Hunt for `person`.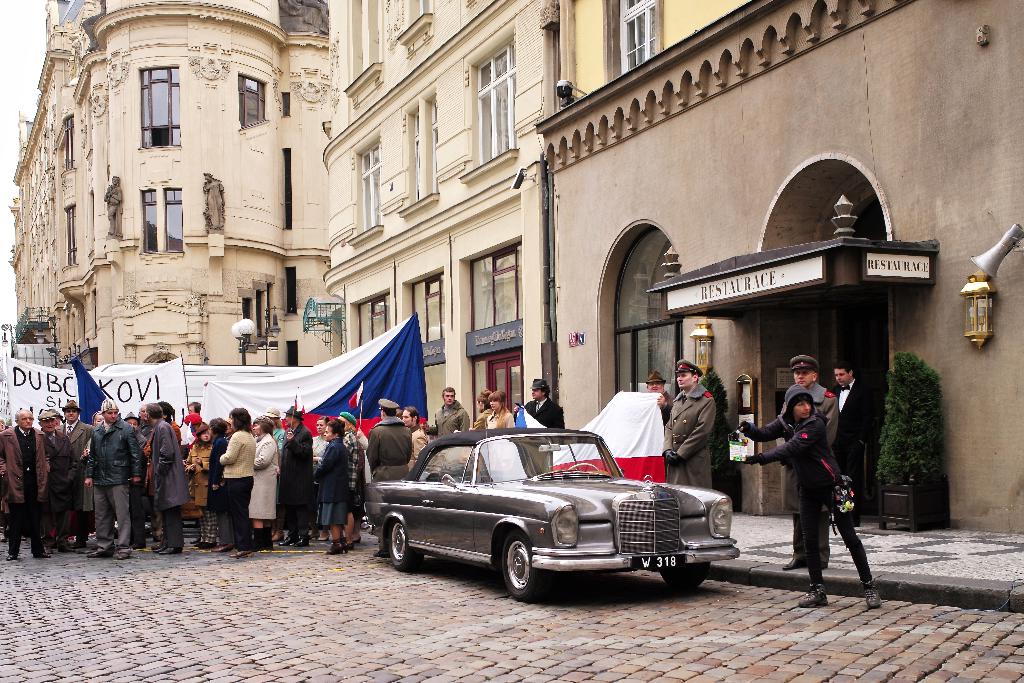
Hunted down at box=[309, 418, 350, 552].
